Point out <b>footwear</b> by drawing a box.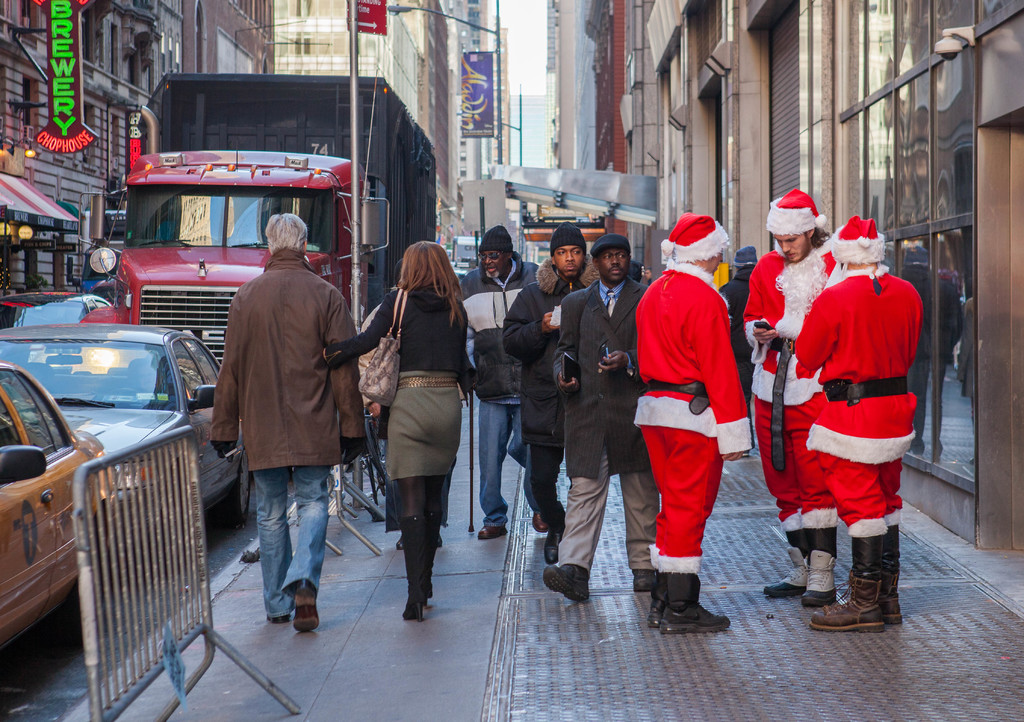
l=531, t=511, r=548, b=534.
